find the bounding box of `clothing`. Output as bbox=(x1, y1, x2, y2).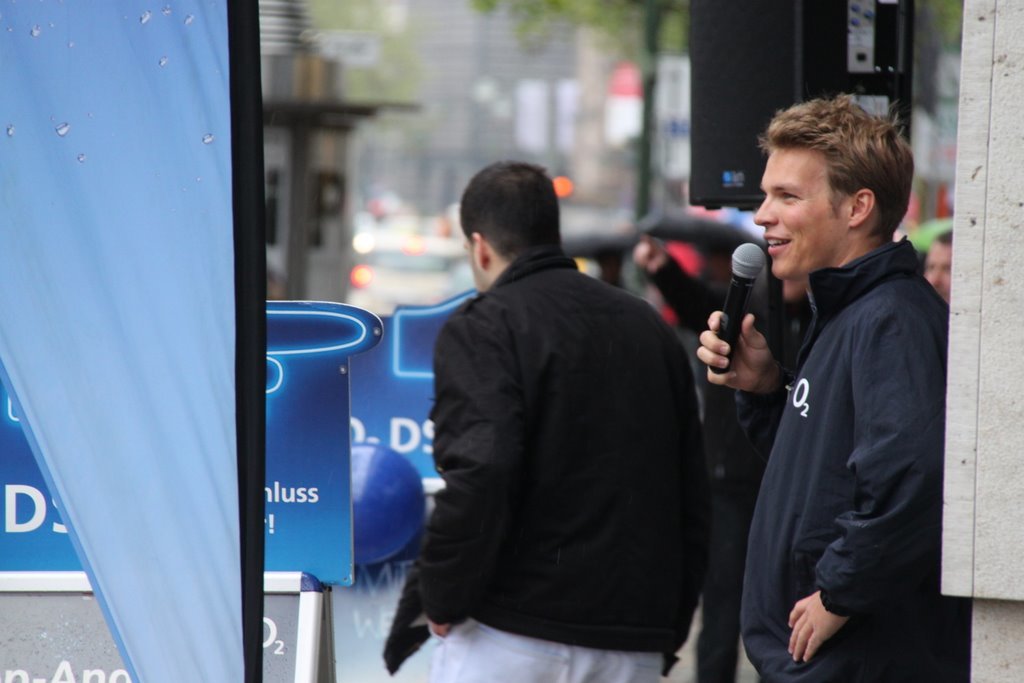
bbox=(399, 182, 719, 673).
